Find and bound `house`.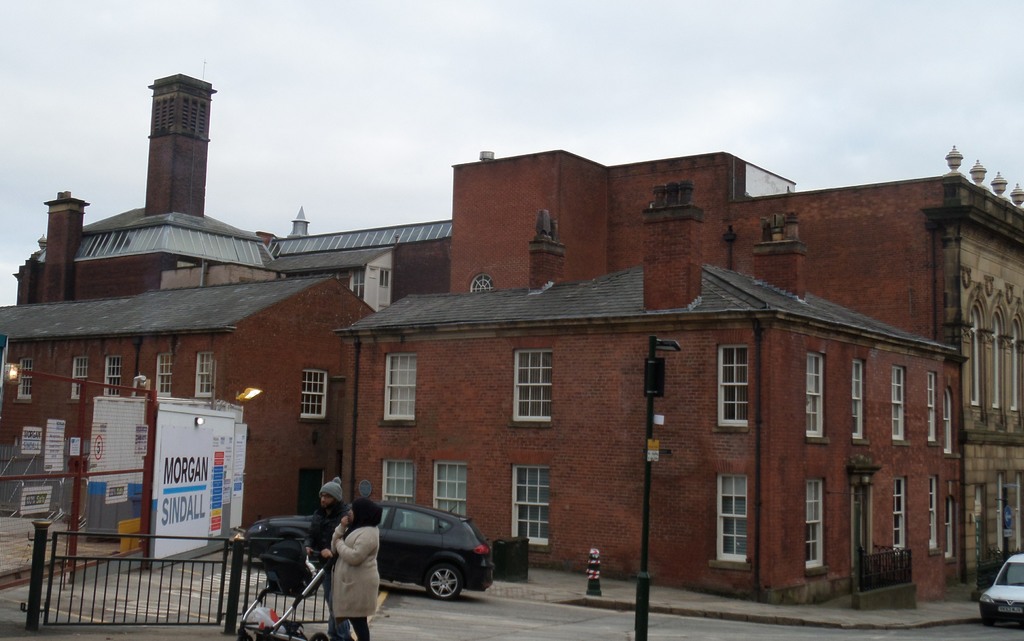
Bound: (left=311, top=150, right=973, bottom=569).
